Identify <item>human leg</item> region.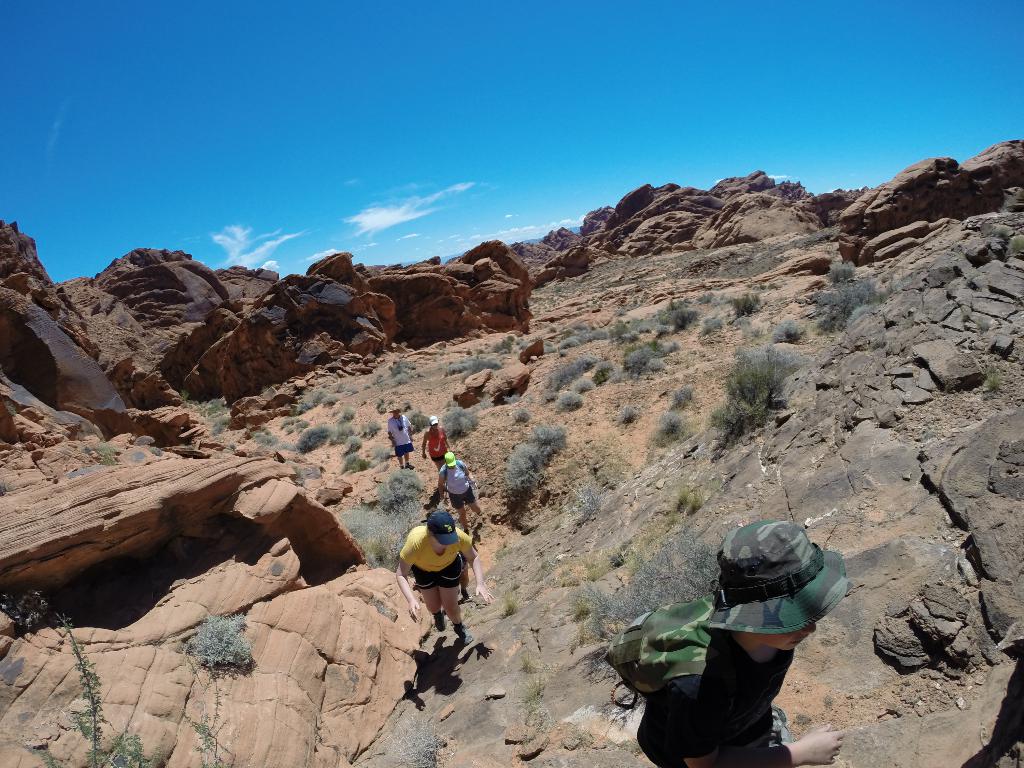
Region: rect(460, 488, 483, 514).
